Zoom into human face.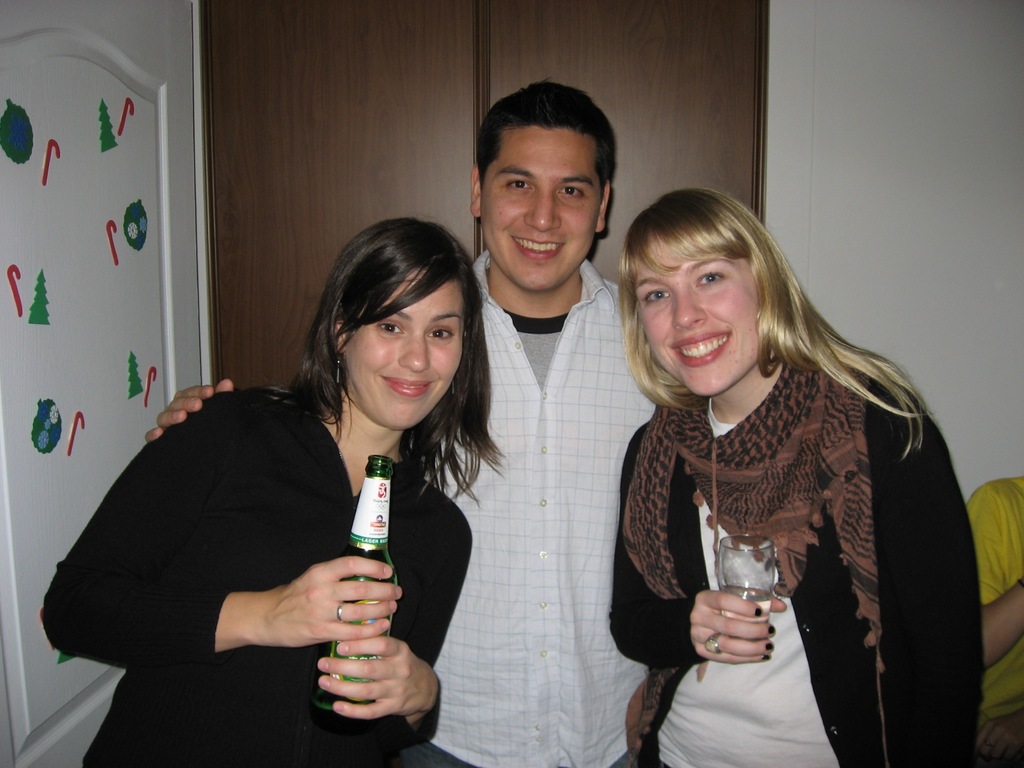
Zoom target: rect(636, 252, 761, 401).
